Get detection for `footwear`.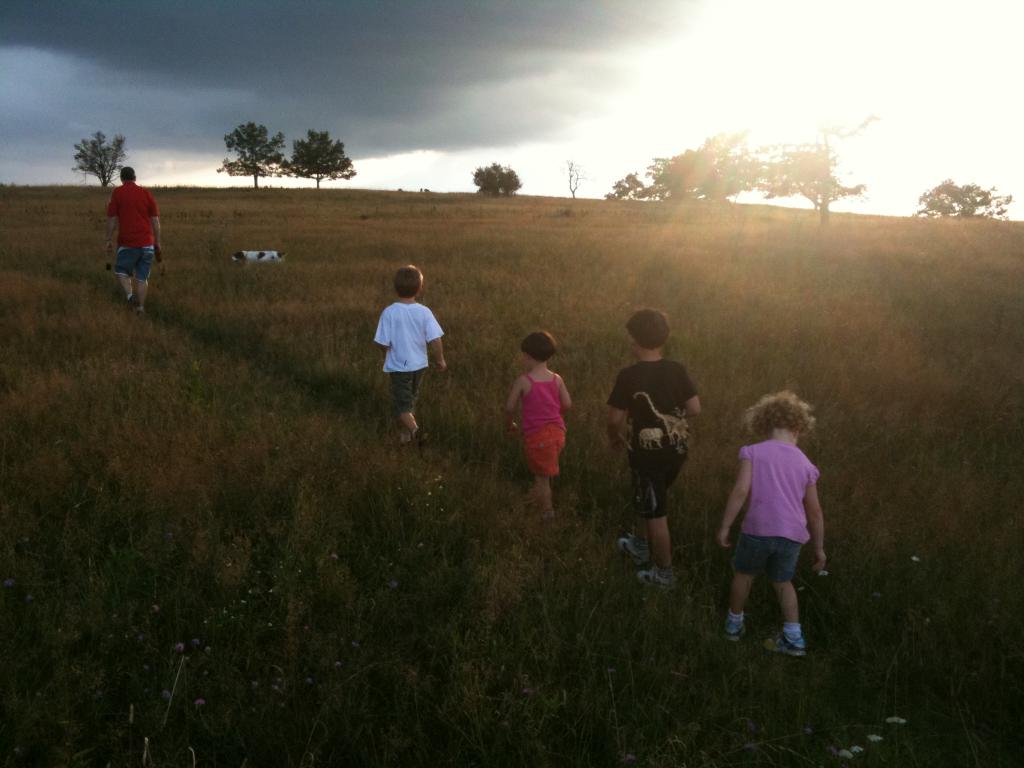
Detection: [724,613,753,643].
